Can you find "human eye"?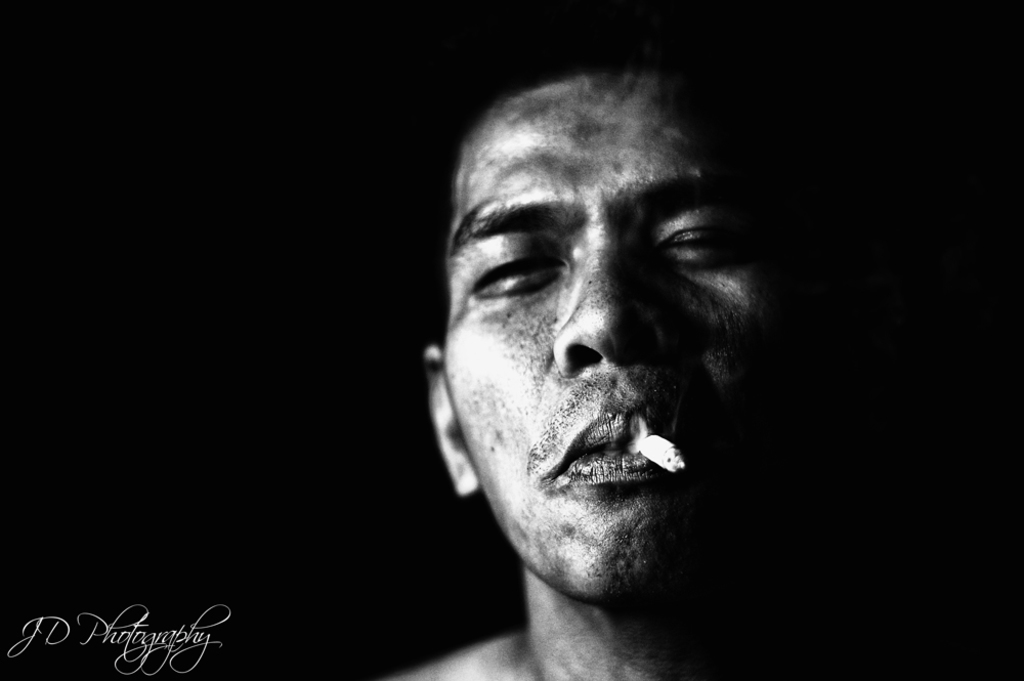
Yes, bounding box: select_region(650, 201, 766, 268).
